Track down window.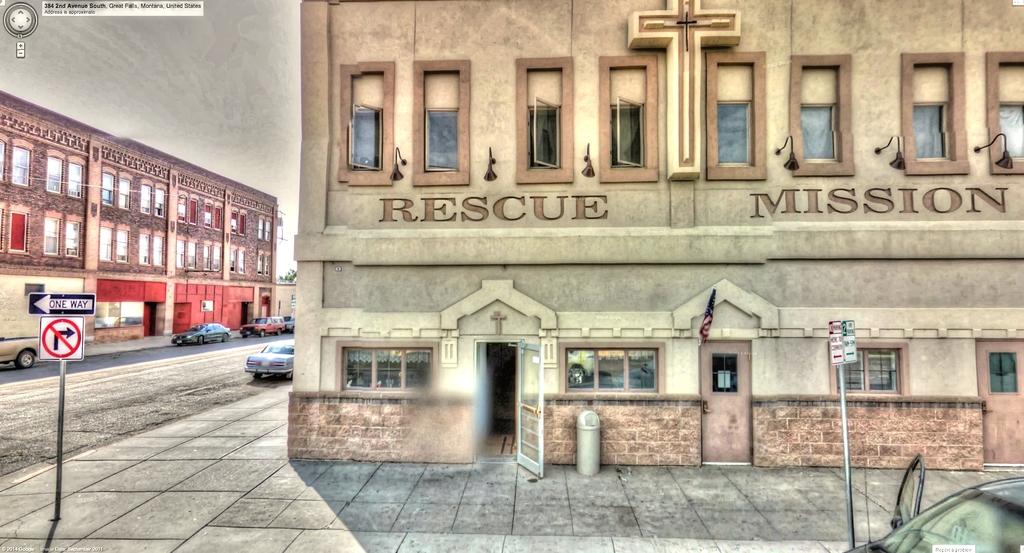
Tracked to select_region(152, 181, 166, 219).
